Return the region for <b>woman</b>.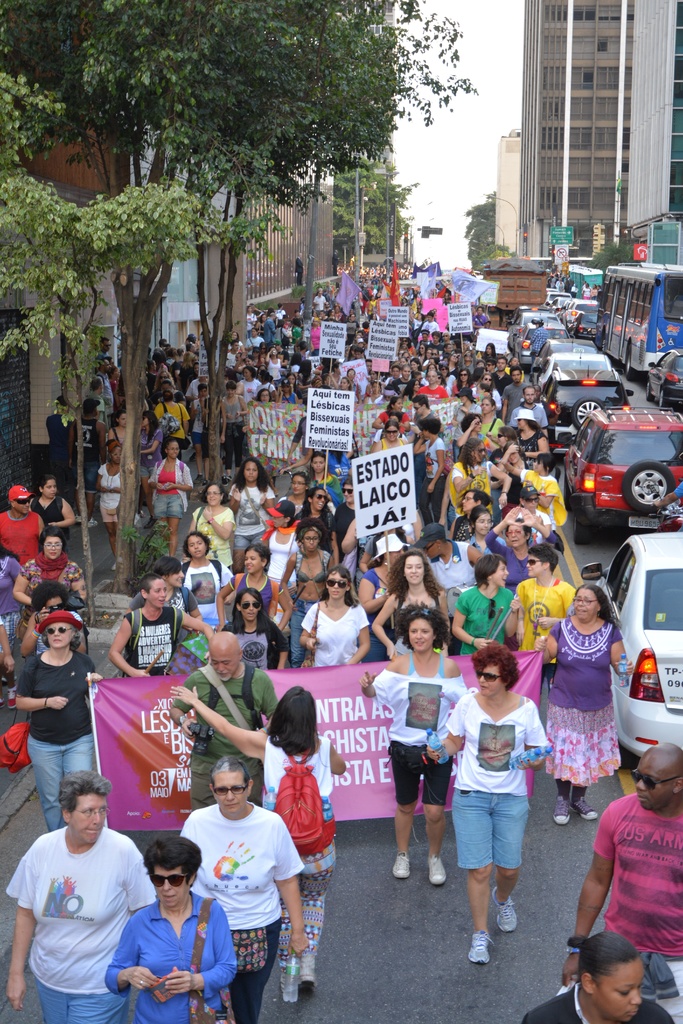
crop(336, 376, 355, 397).
